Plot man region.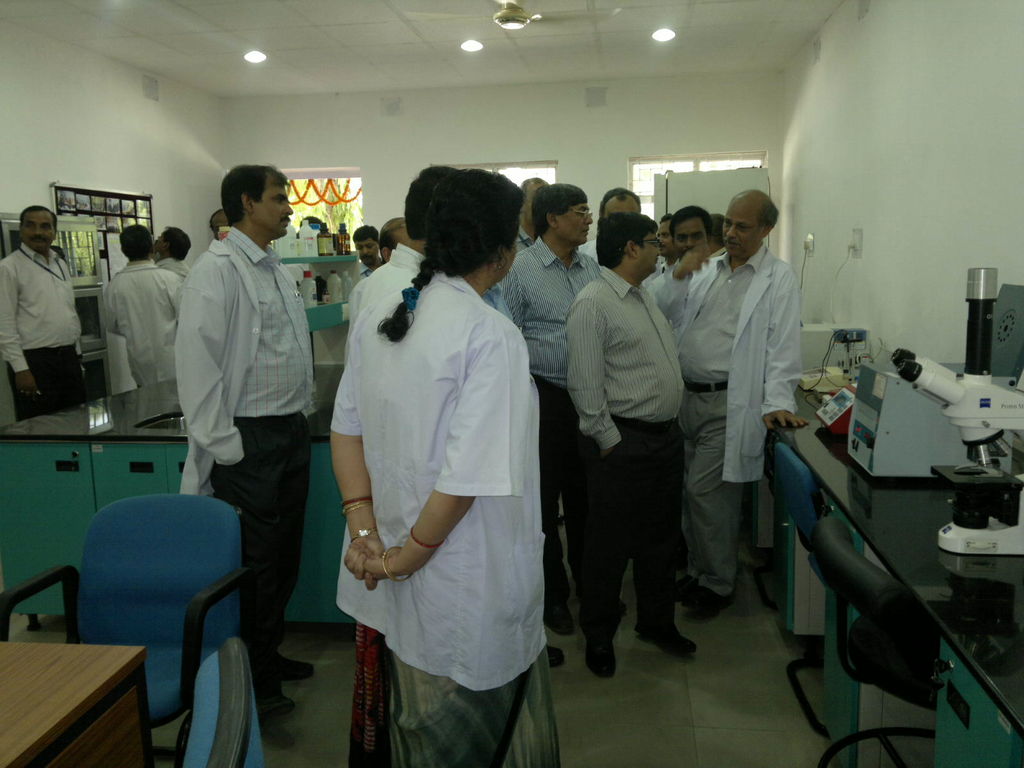
Plotted at 152:226:191:280.
